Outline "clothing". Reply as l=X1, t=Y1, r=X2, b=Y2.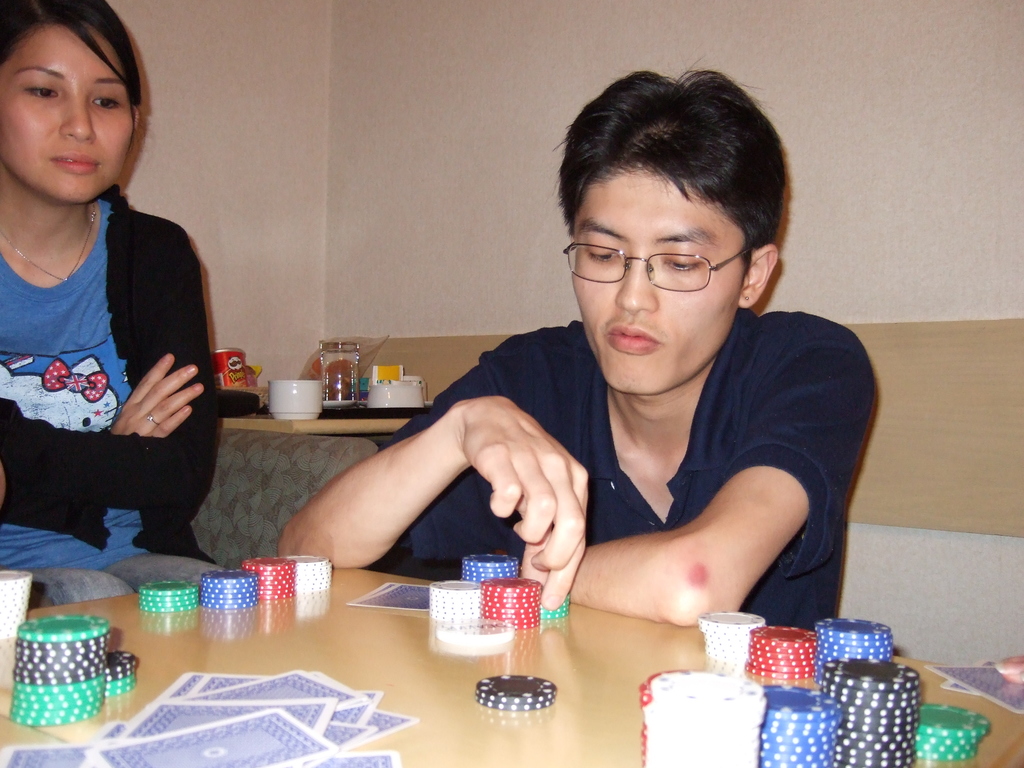
l=406, t=322, r=868, b=637.
